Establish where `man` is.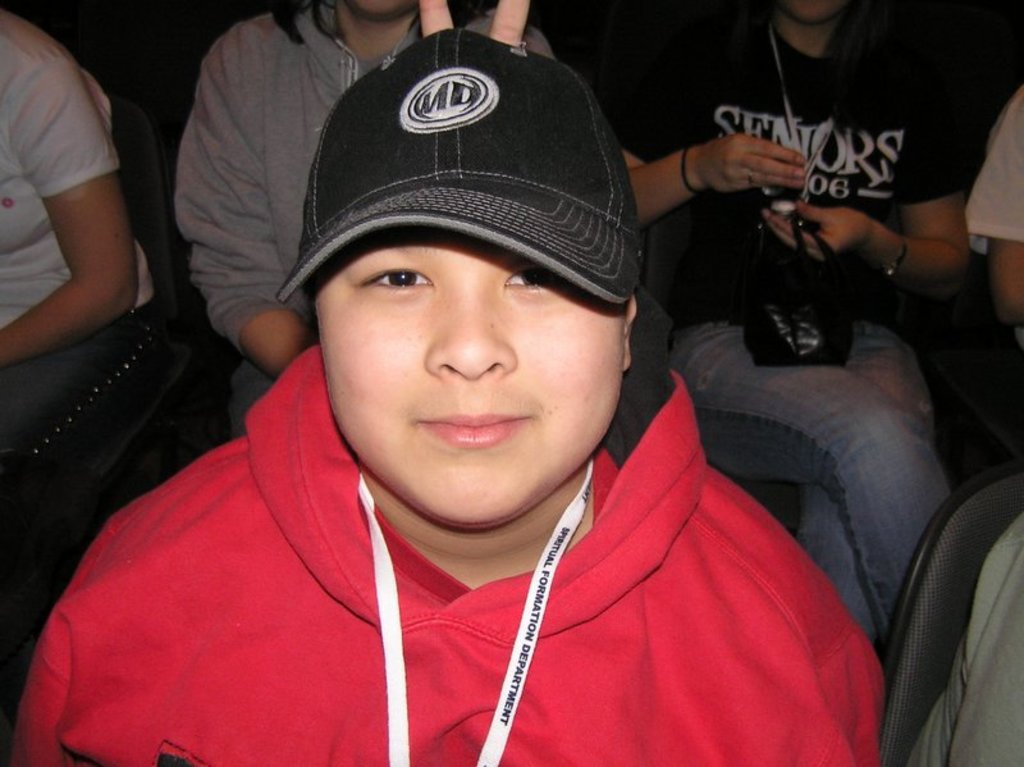
Established at (left=6, top=24, right=890, bottom=766).
